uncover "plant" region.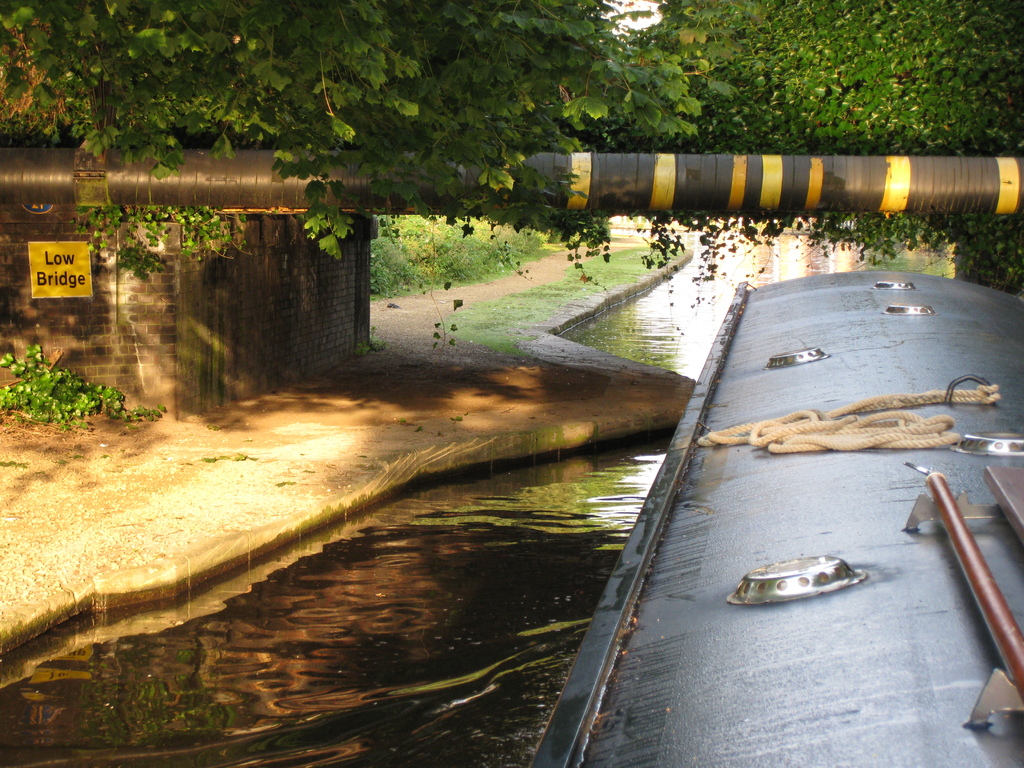
Uncovered: detection(60, 452, 67, 467).
